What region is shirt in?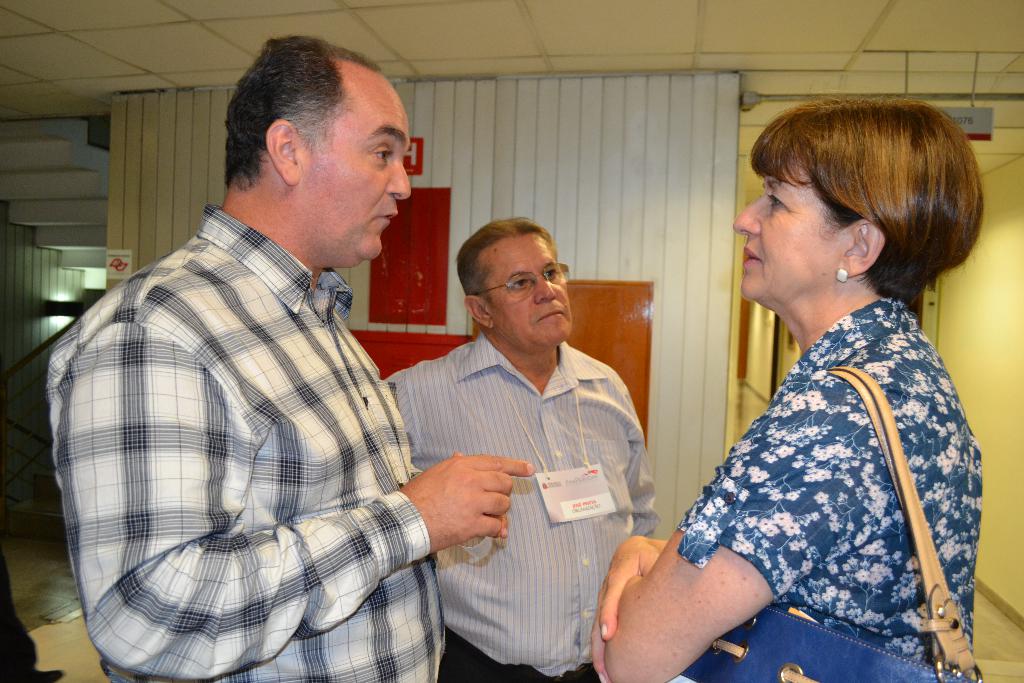
60,163,447,667.
